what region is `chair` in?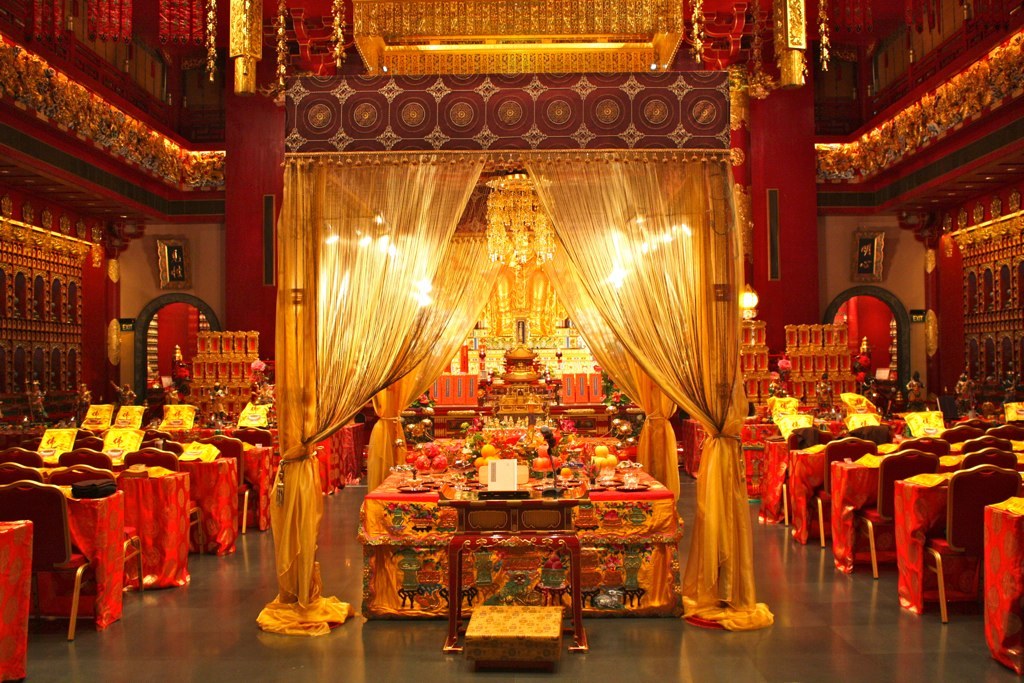
{"x1": 956, "y1": 435, "x2": 1014, "y2": 451}.
